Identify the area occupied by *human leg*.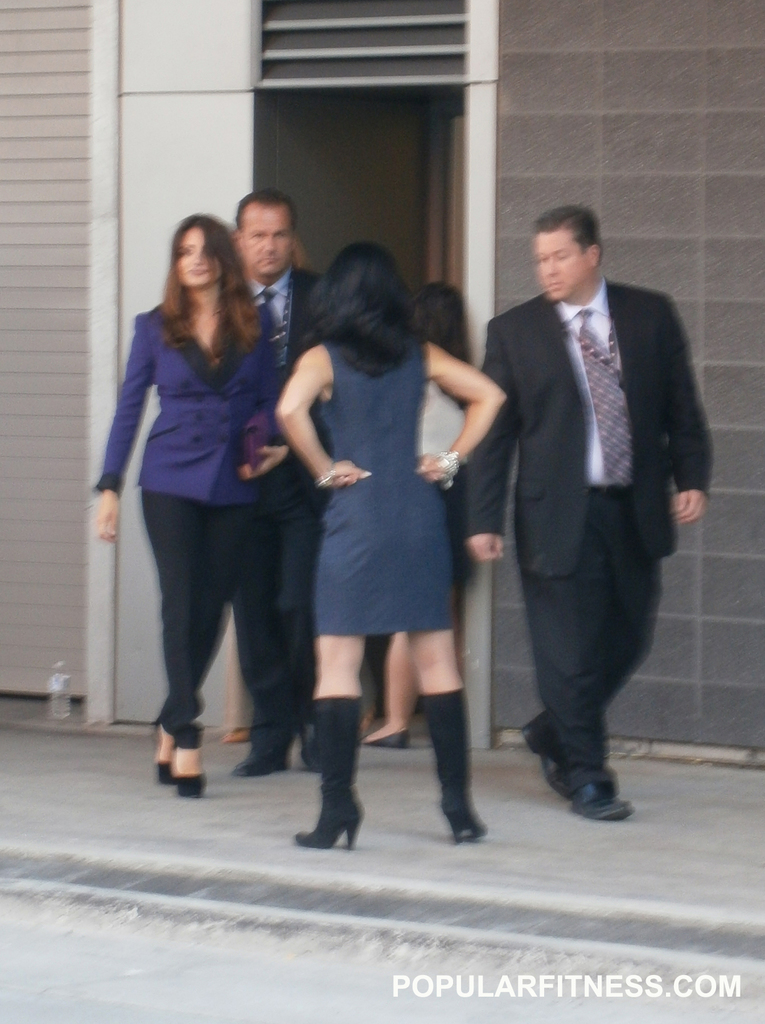
Area: Rect(140, 449, 210, 793).
